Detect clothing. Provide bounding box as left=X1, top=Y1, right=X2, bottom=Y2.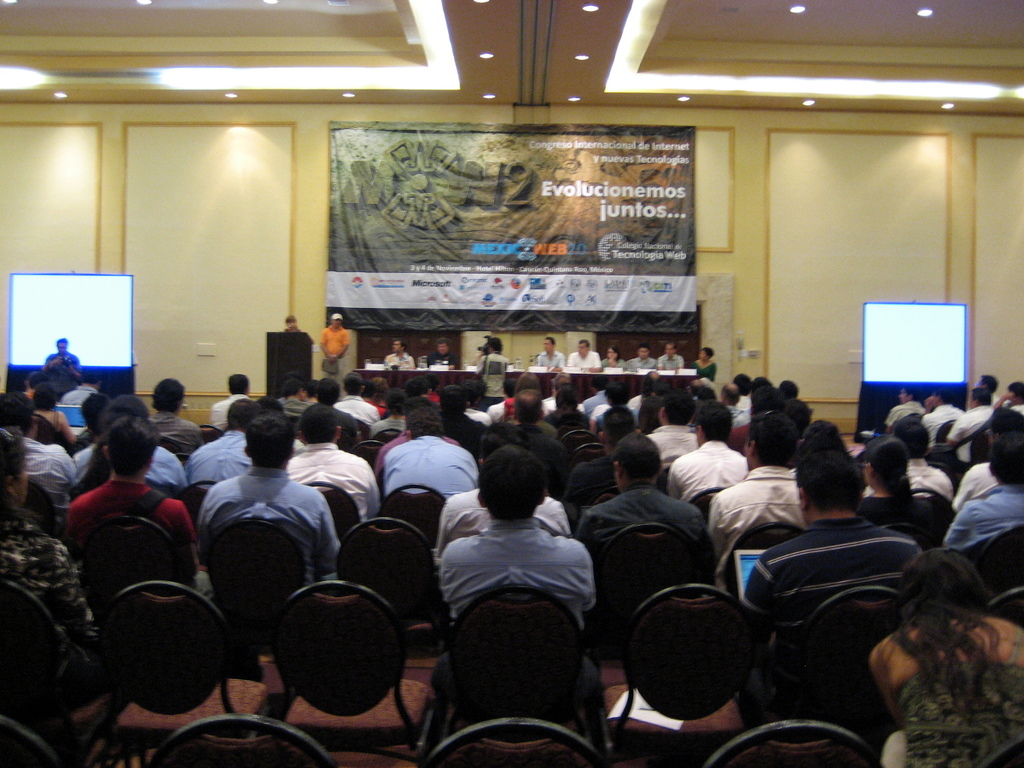
left=694, top=359, right=715, bottom=387.
